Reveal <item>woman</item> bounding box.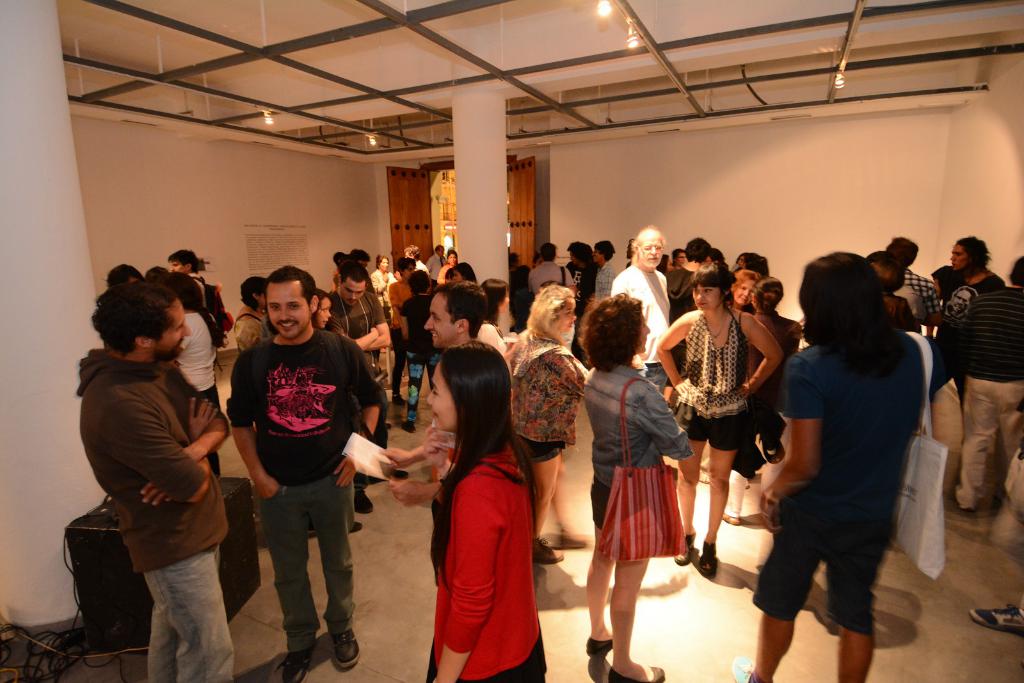
Revealed: detection(582, 291, 698, 682).
